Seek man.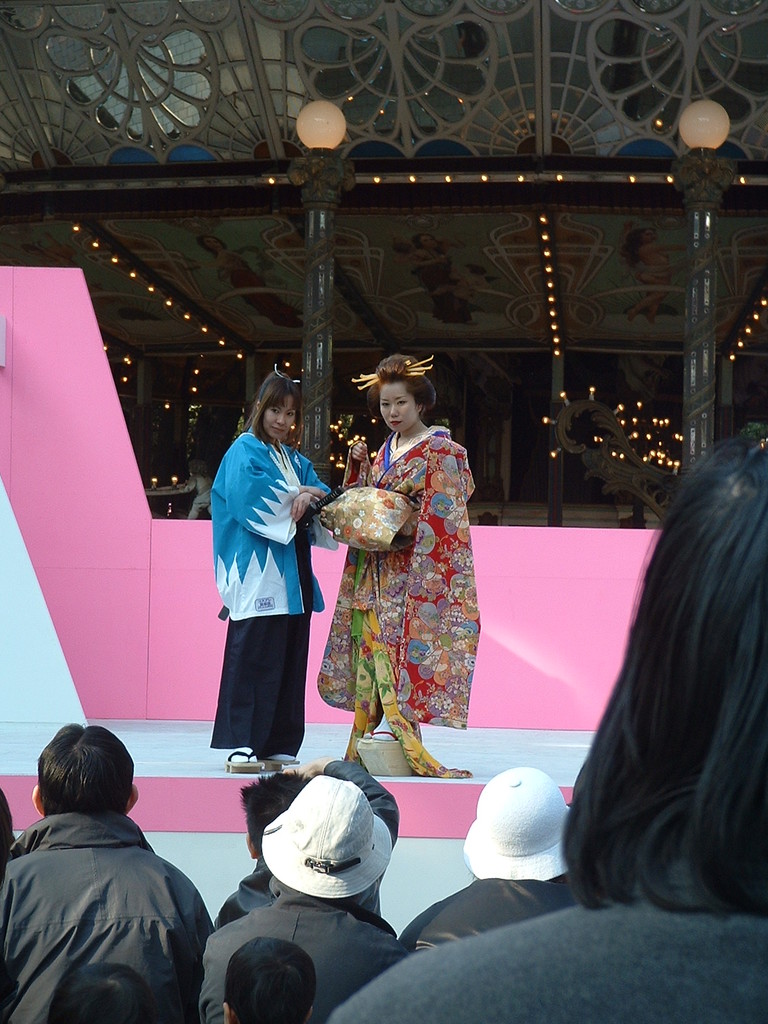
bbox=(198, 774, 405, 1023).
